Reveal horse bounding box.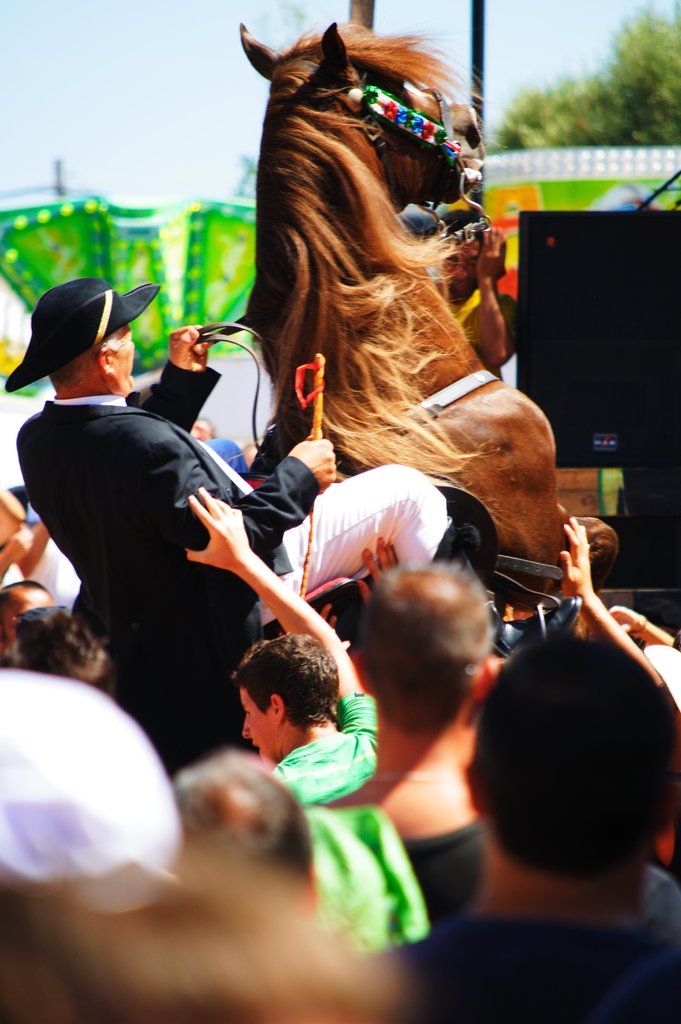
Revealed: [238, 18, 621, 614].
